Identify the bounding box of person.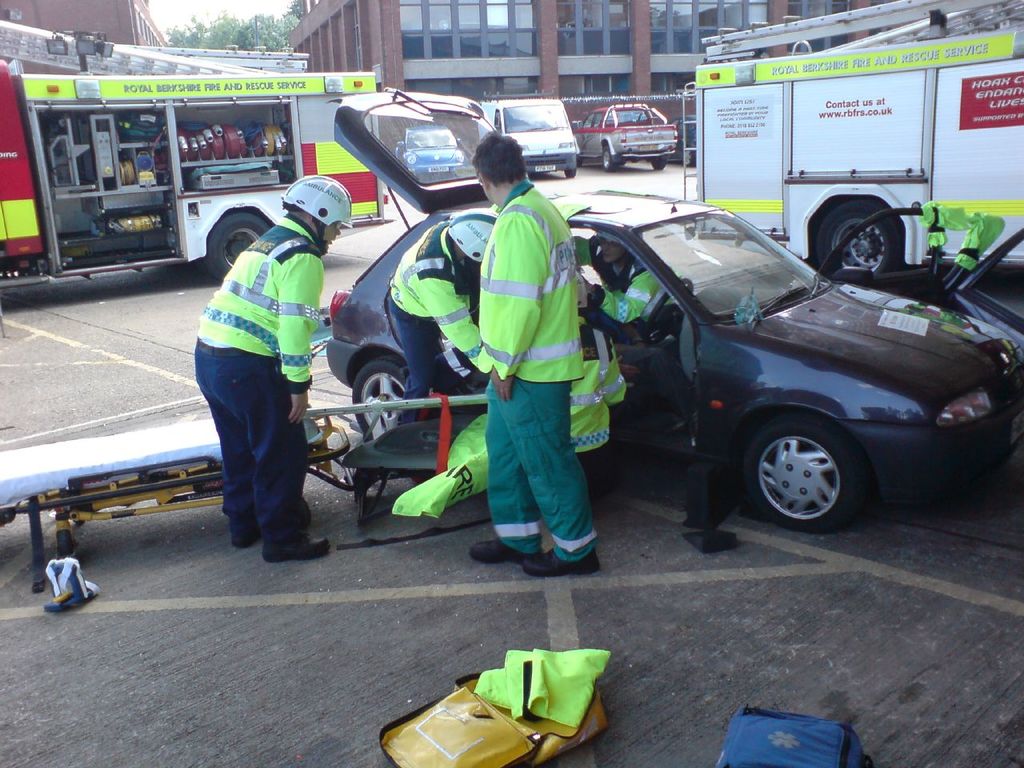
pyautogui.locateOnScreen(465, 127, 606, 578).
